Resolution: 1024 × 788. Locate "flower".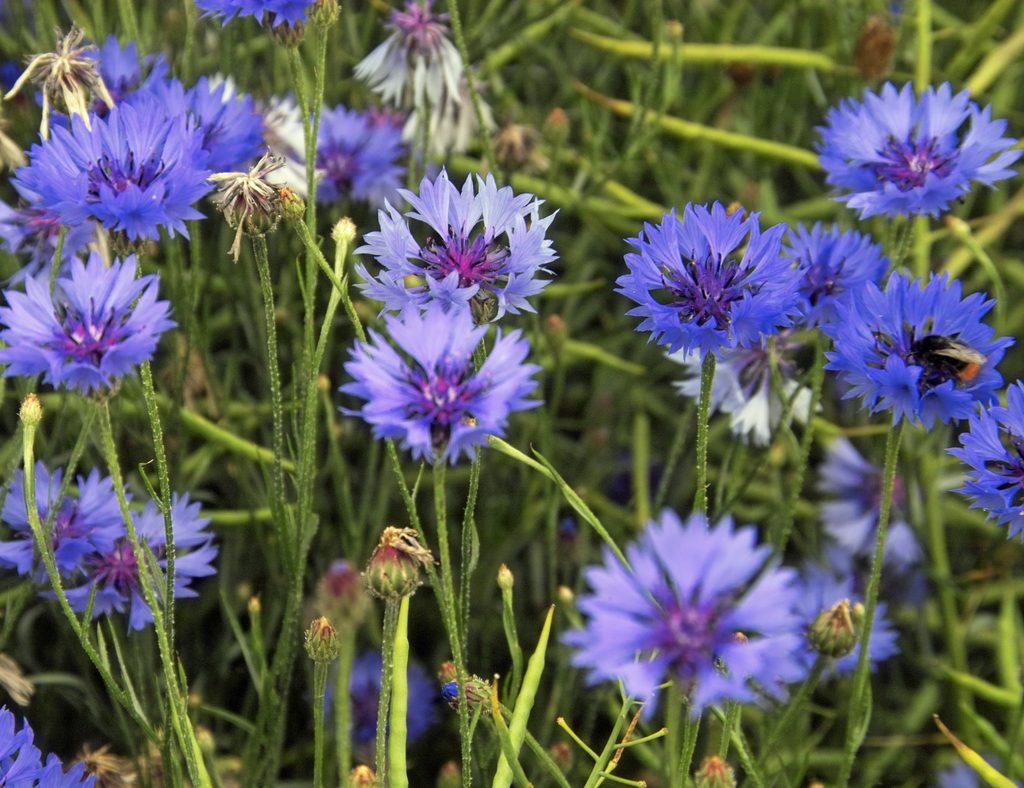
{"left": 338, "top": 303, "right": 544, "bottom": 465}.
